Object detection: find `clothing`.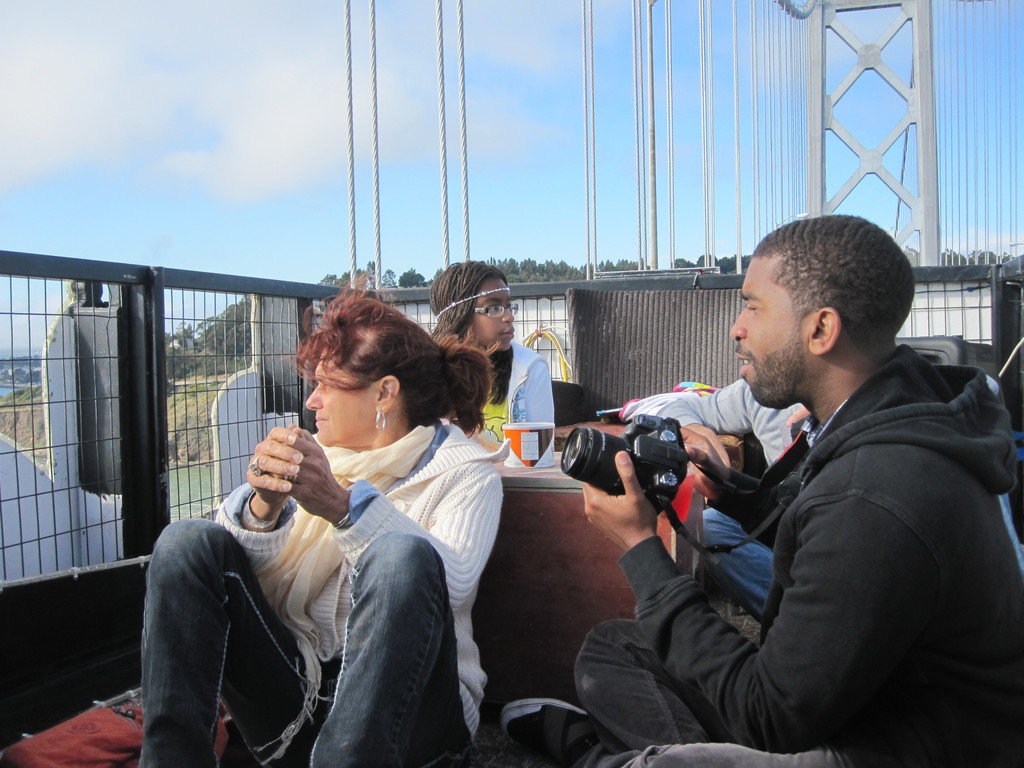
bbox=[454, 344, 563, 474].
